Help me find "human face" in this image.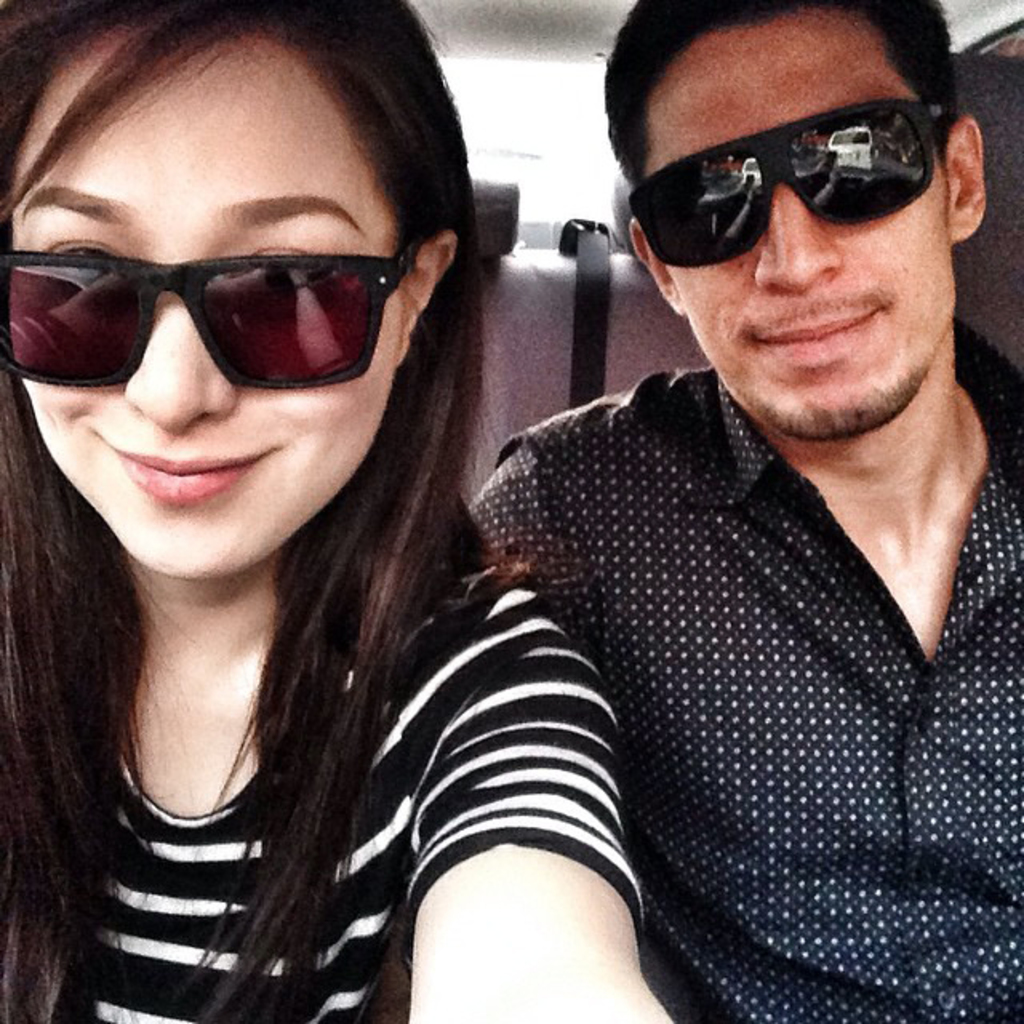
Found it: box(0, 58, 494, 578).
